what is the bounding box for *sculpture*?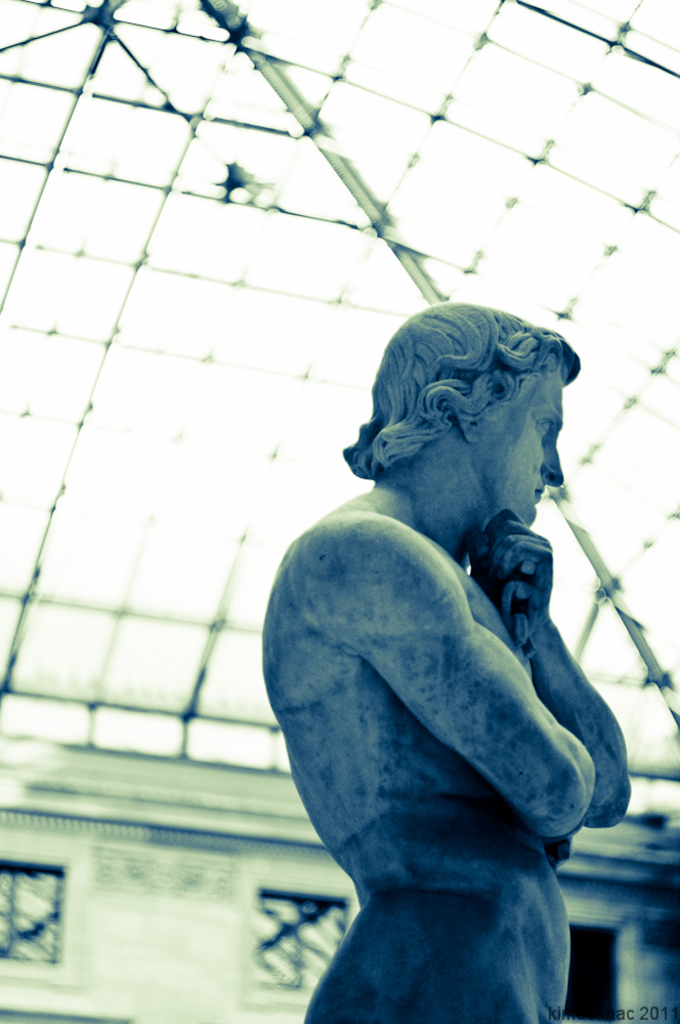
box(257, 322, 632, 1022).
